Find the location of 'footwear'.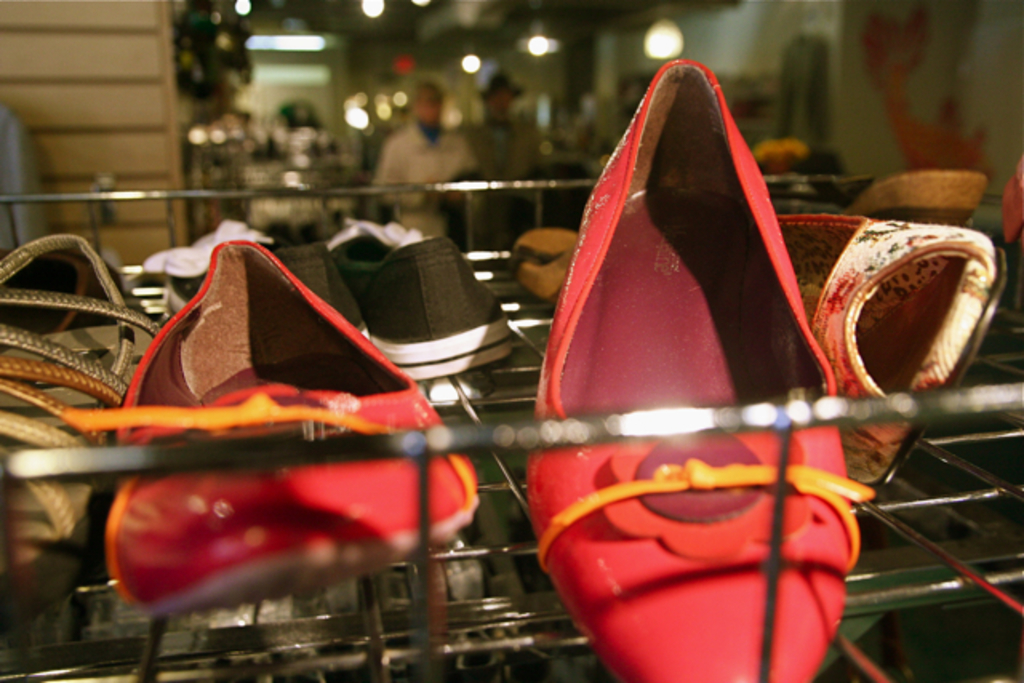
Location: 533, 53, 877, 681.
